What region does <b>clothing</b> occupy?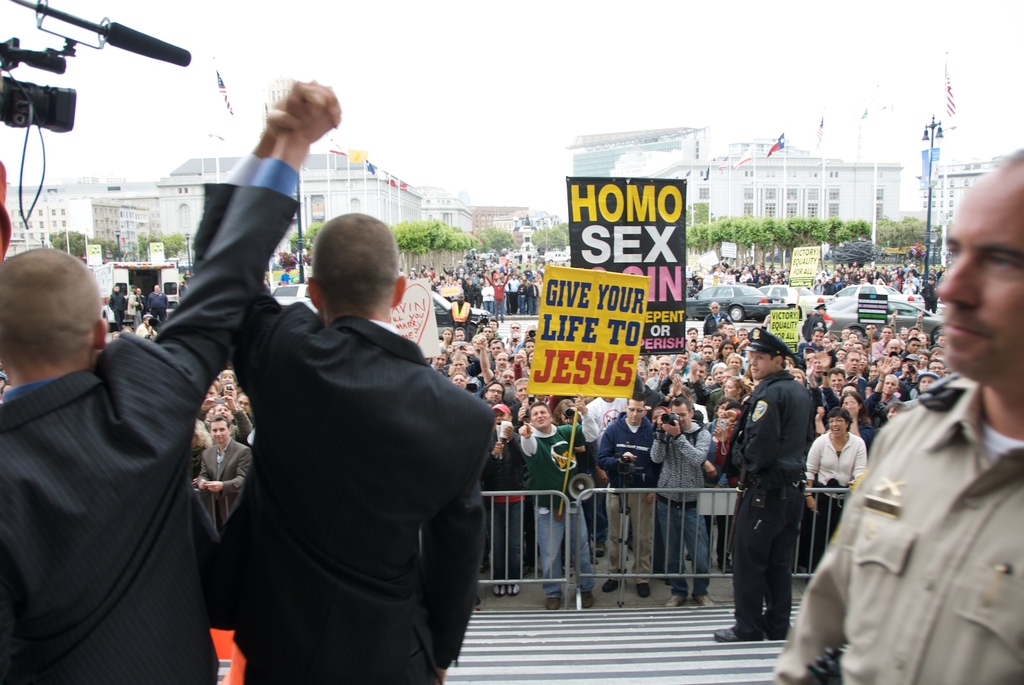
(left=0, top=155, right=303, bottom=684).
